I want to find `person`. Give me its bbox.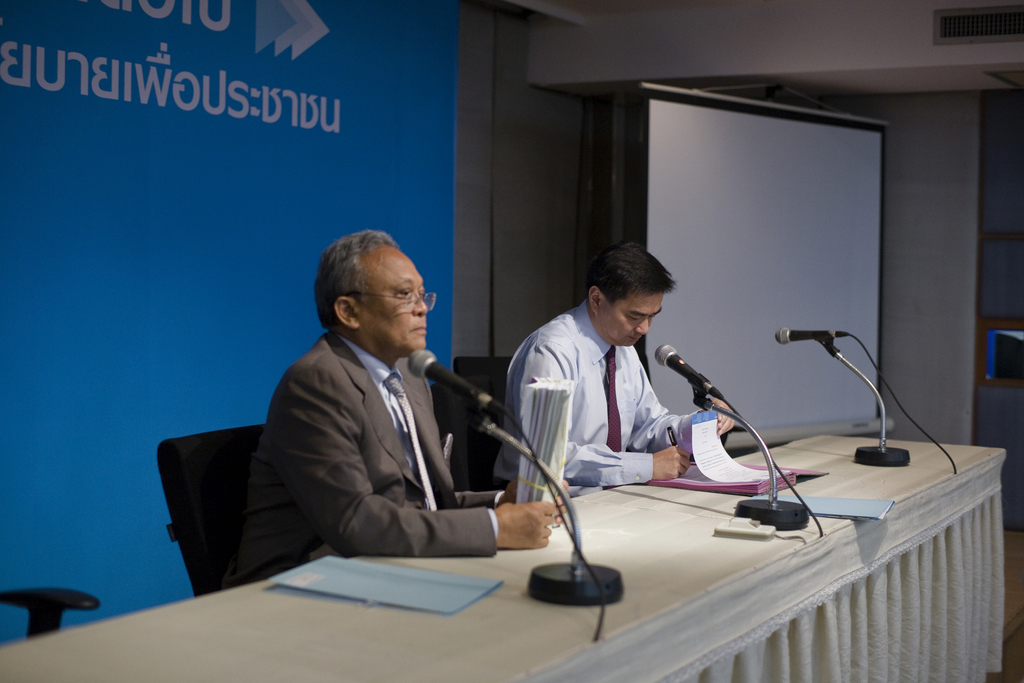
[left=236, top=211, right=508, bottom=627].
